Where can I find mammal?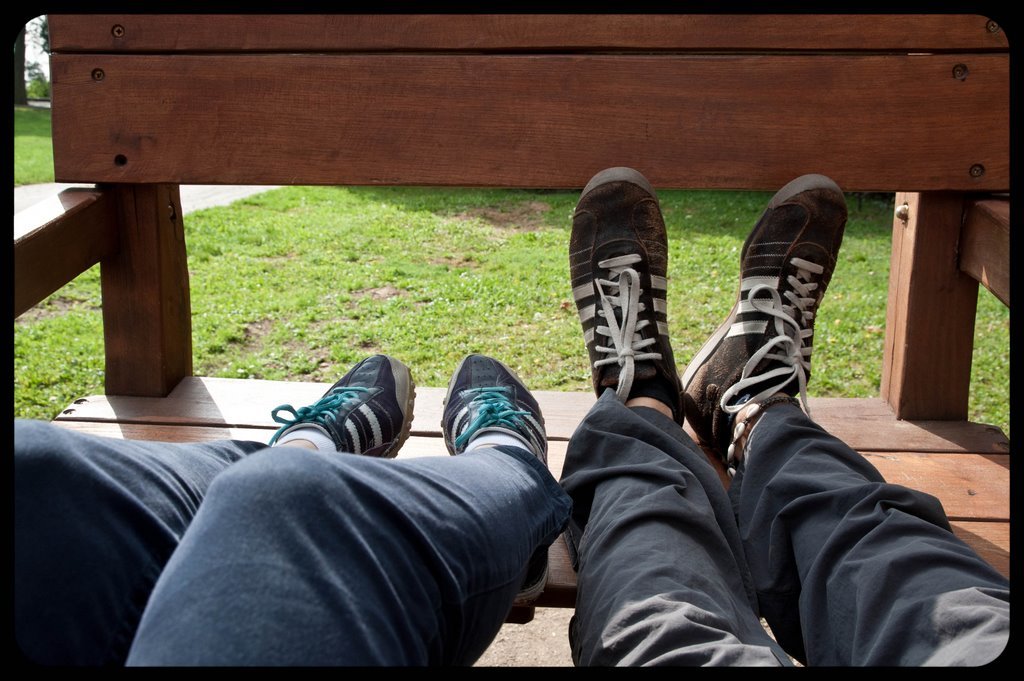
You can find it at {"x1": 553, "y1": 161, "x2": 1015, "y2": 666}.
